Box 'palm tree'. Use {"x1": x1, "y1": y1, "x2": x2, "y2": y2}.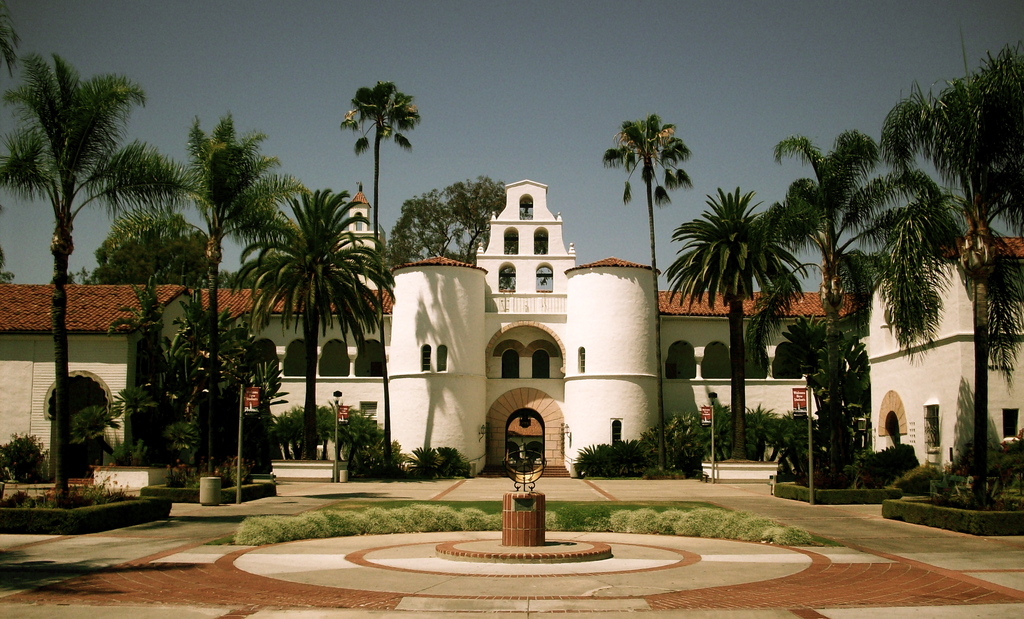
{"x1": 804, "y1": 209, "x2": 900, "y2": 415}.
